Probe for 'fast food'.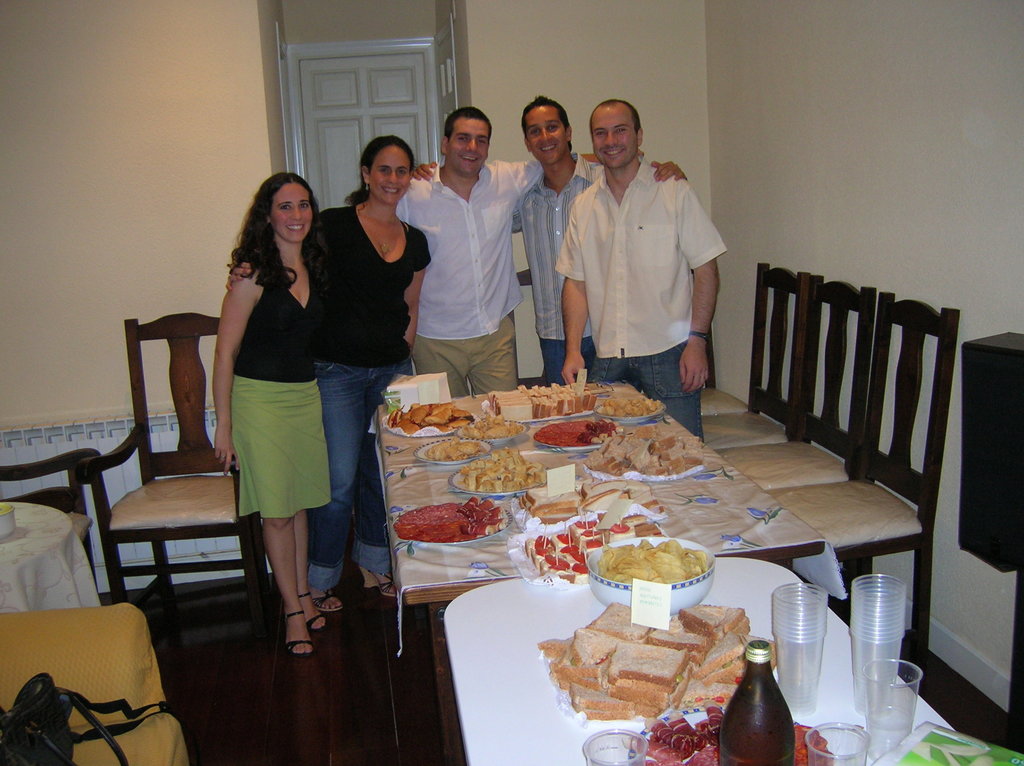
Probe result: bbox=[589, 392, 662, 417].
